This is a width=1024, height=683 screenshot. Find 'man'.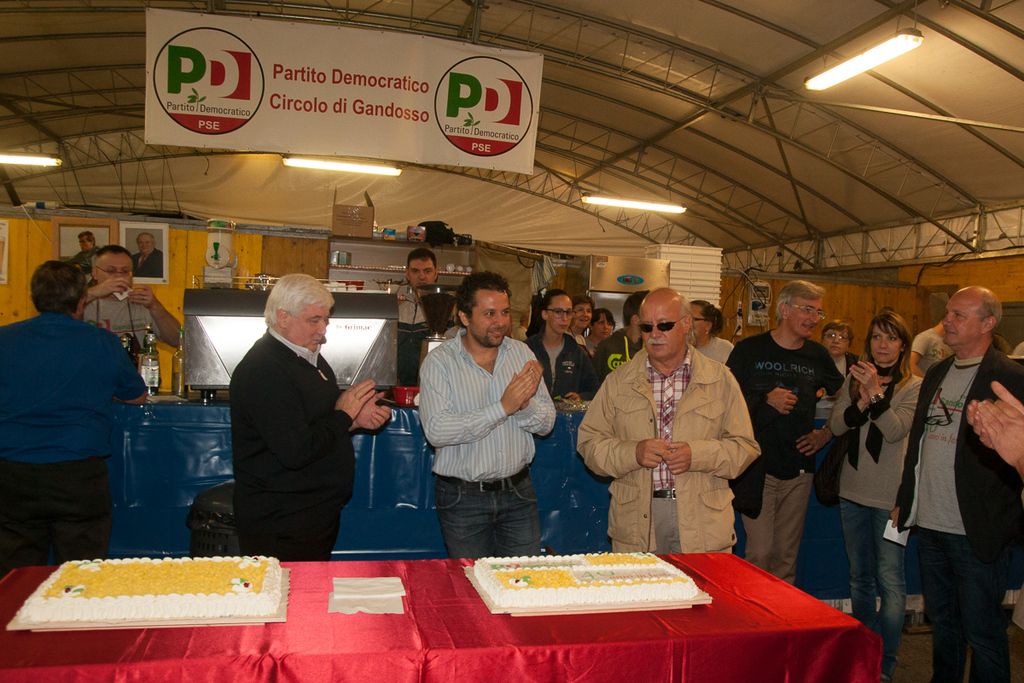
Bounding box: bbox=(907, 318, 953, 377).
